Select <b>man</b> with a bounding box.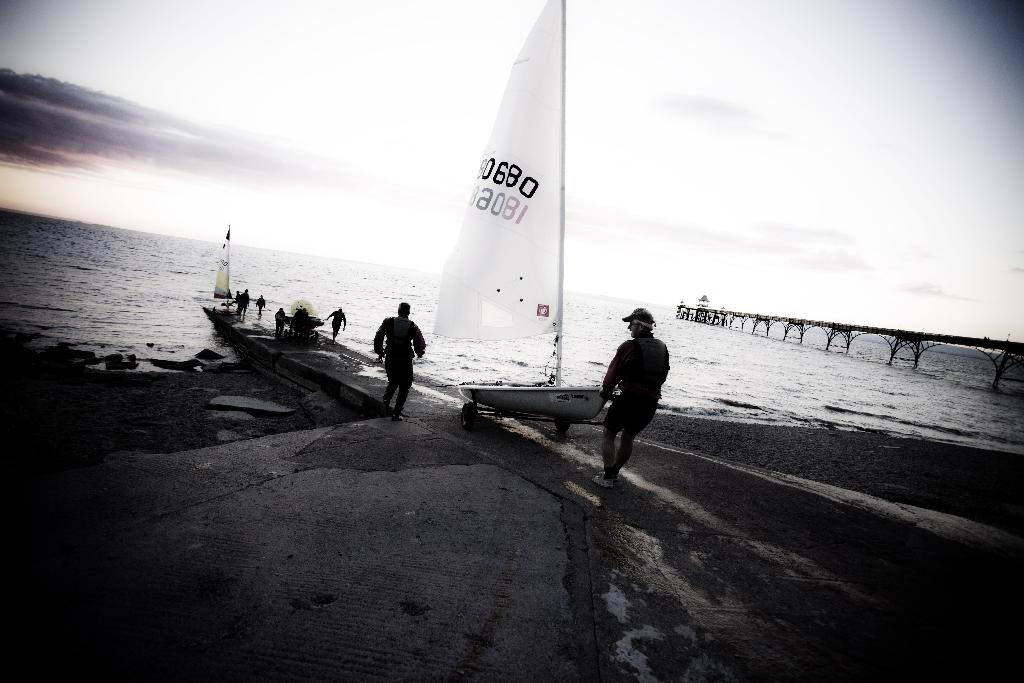
275,305,289,334.
